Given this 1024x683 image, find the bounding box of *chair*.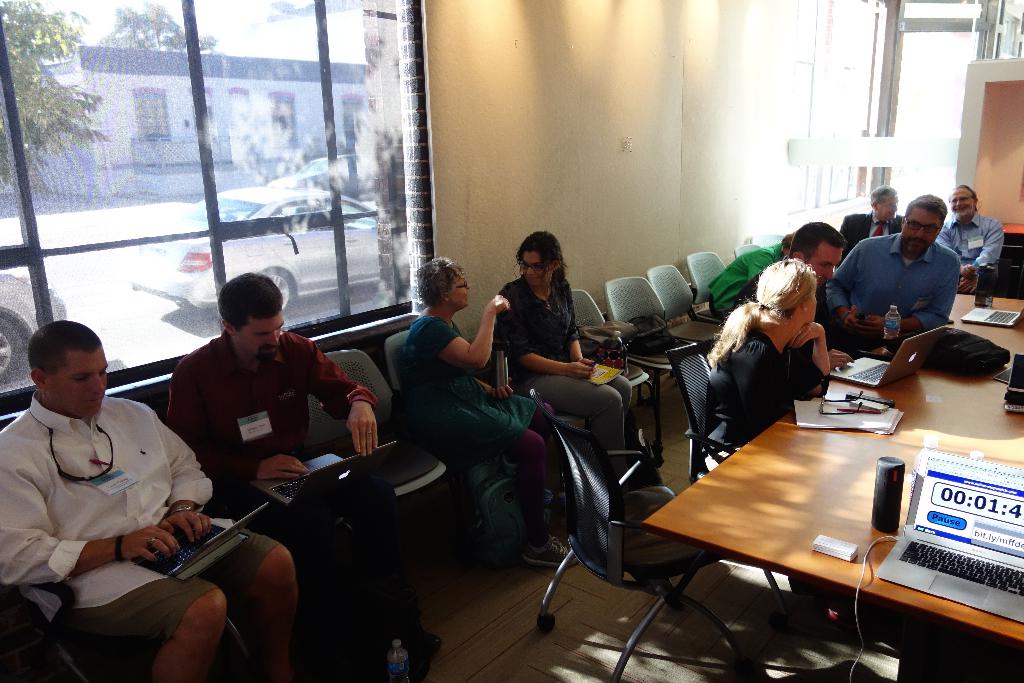
530 390 748 682.
